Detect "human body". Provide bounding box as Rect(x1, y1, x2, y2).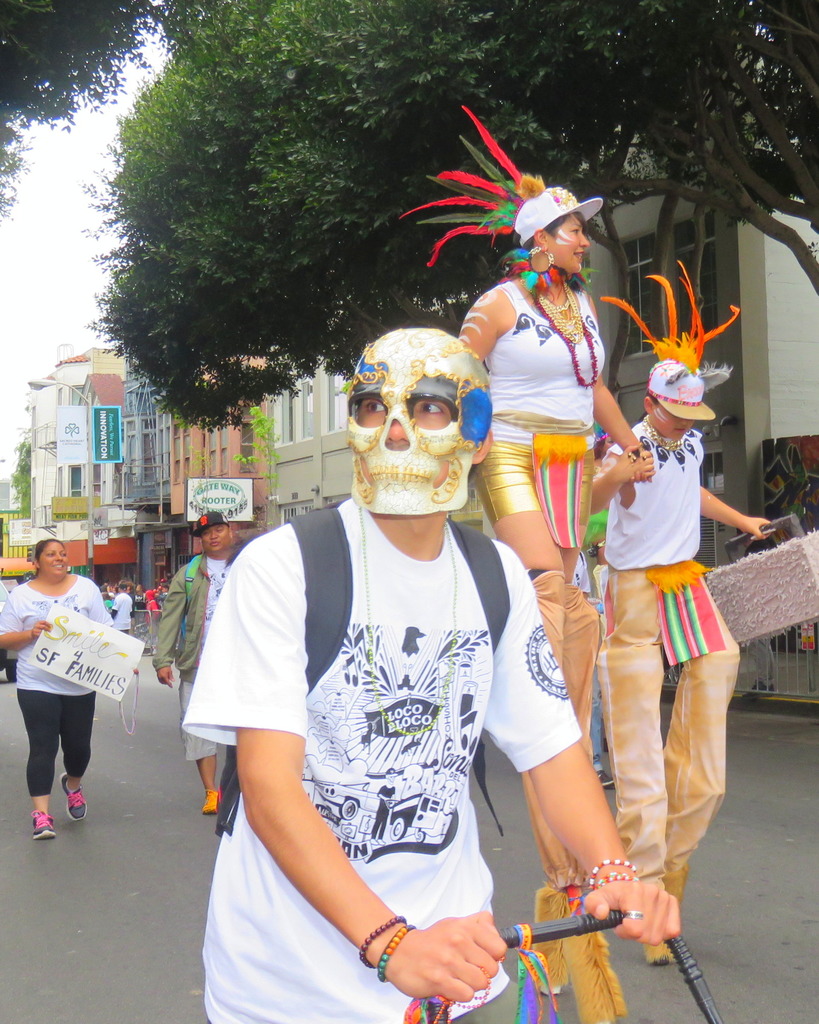
Rect(154, 511, 238, 823).
